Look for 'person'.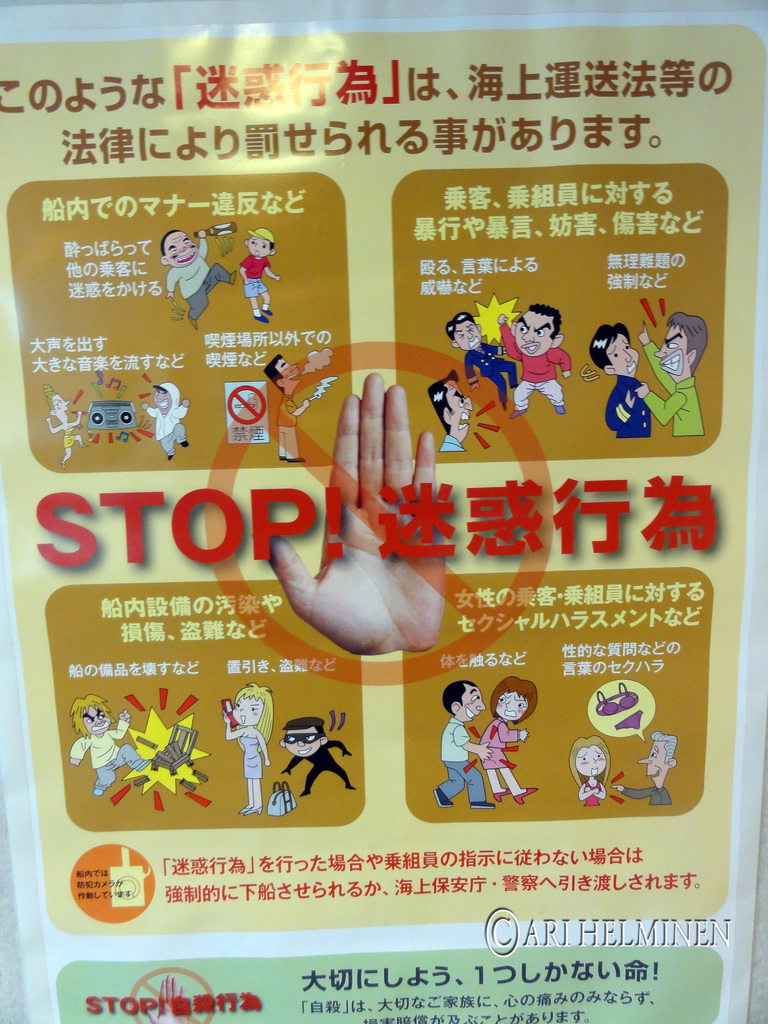
Found: left=264, top=352, right=311, bottom=463.
